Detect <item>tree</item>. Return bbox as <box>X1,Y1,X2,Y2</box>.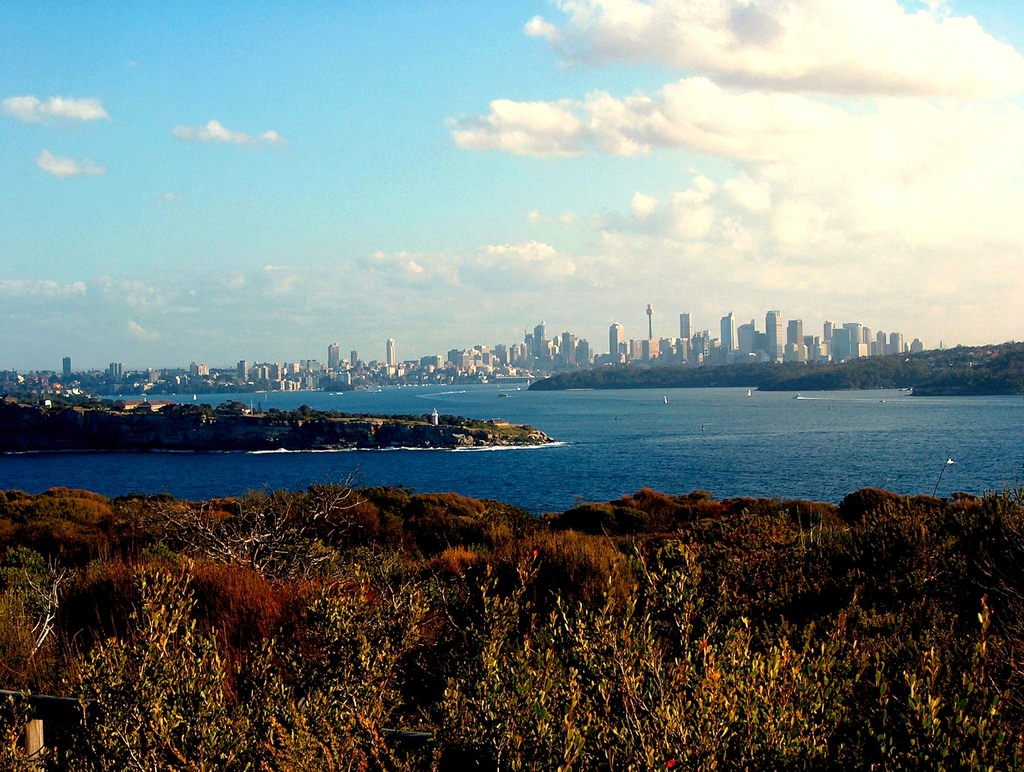
<box>186,557,279,680</box>.
